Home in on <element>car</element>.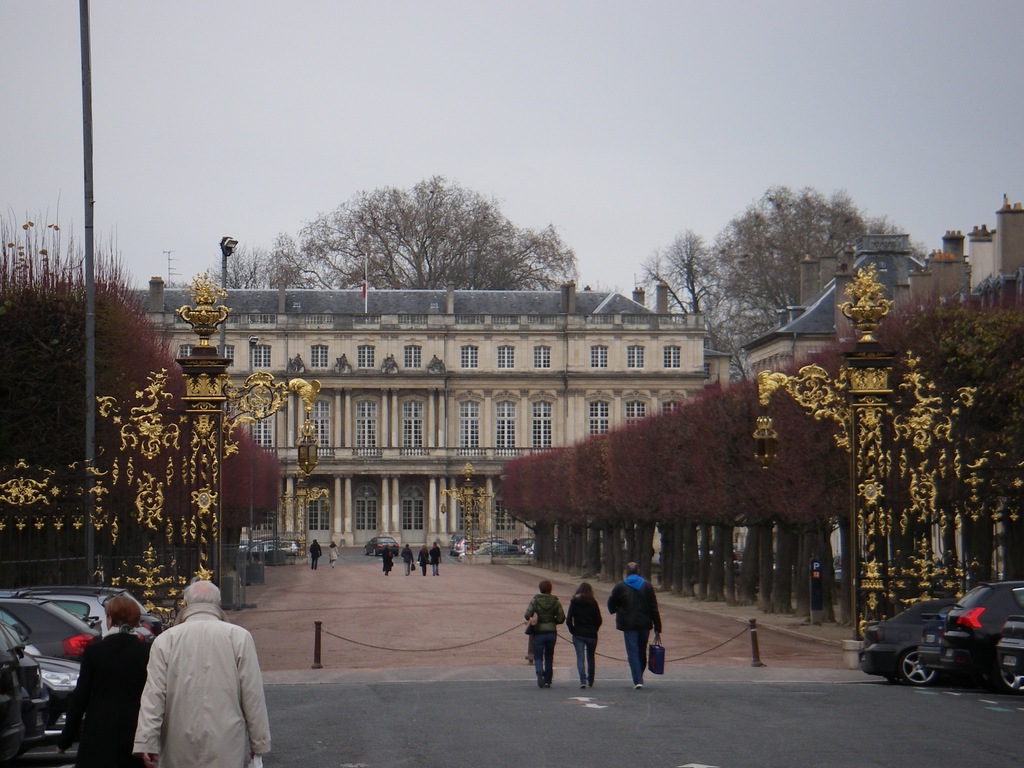
Homed in at <bbox>920, 581, 1023, 694</bbox>.
